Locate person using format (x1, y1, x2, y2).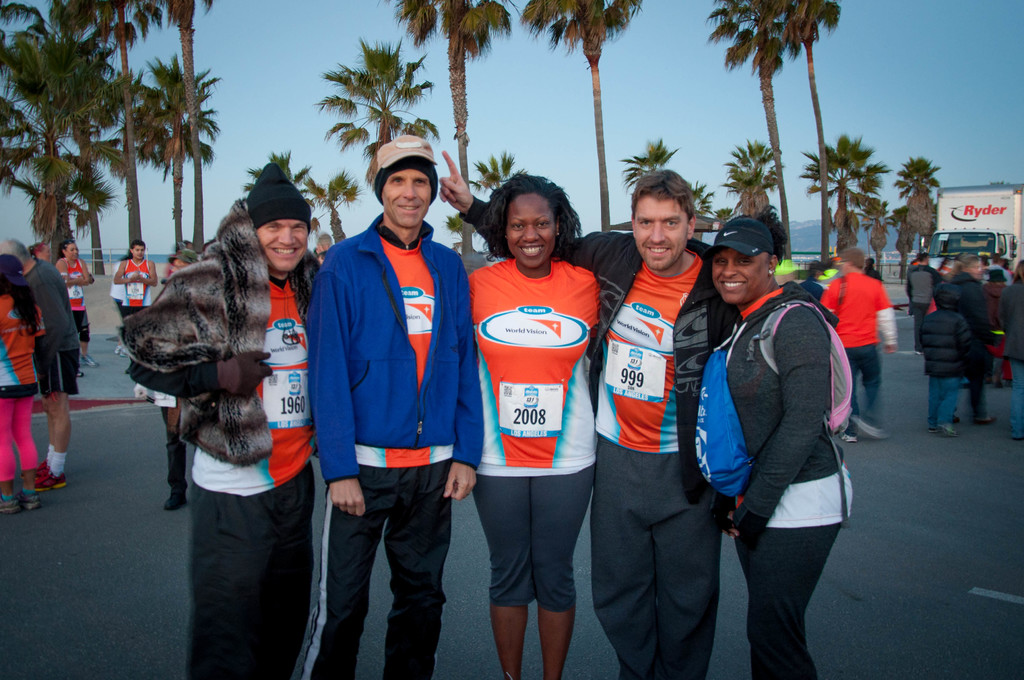
(941, 257, 991, 391).
